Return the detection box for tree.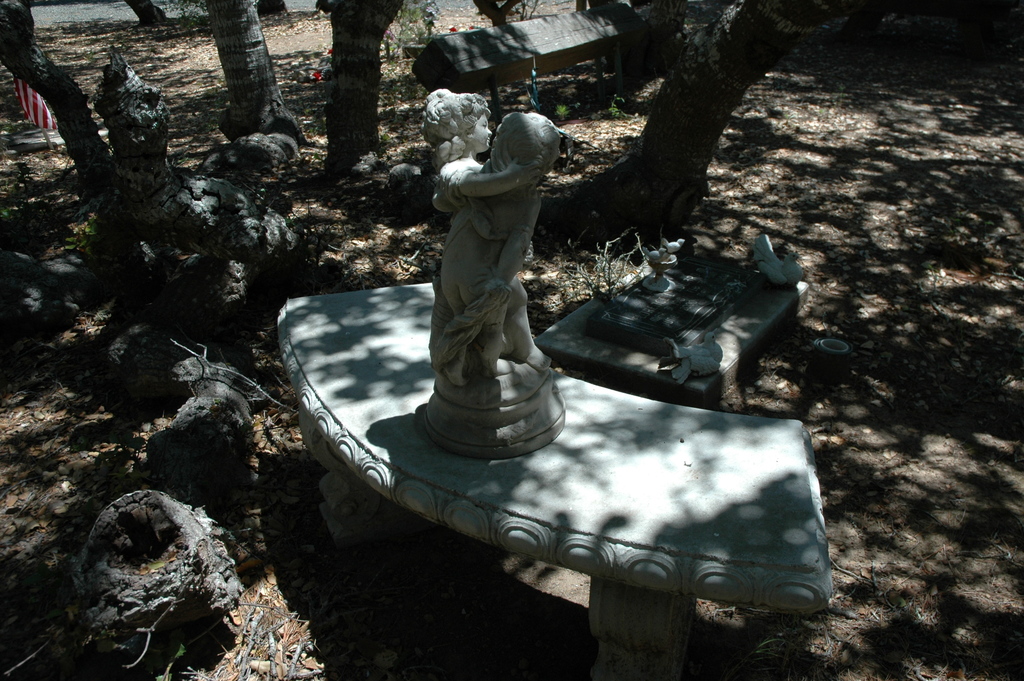
[528,0,827,246].
